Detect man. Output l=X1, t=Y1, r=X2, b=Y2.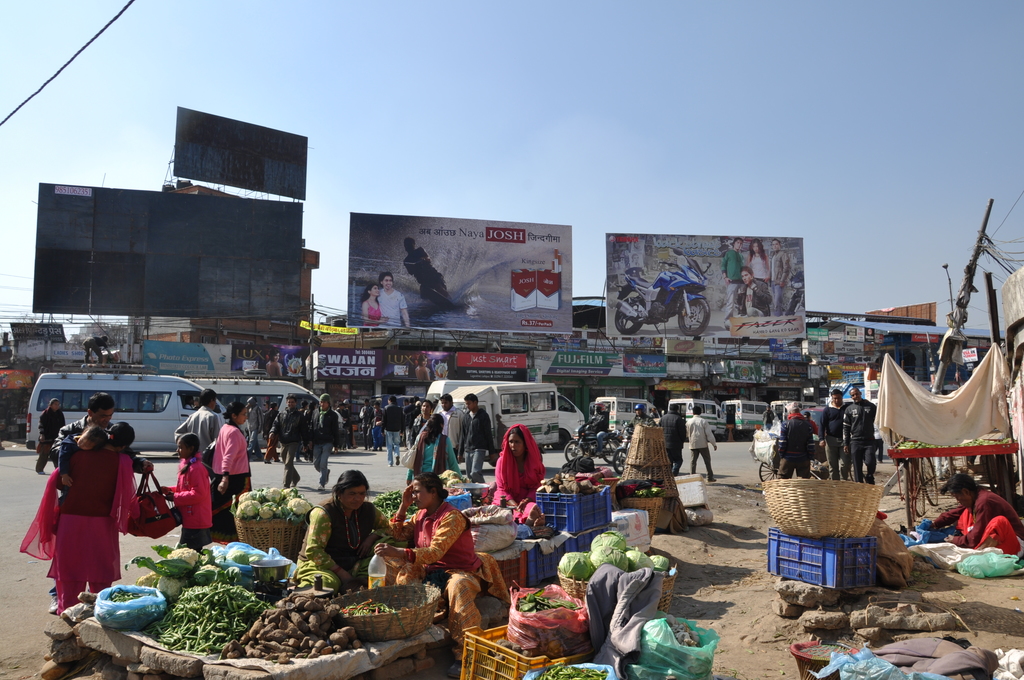
l=379, t=396, r=405, b=467.
